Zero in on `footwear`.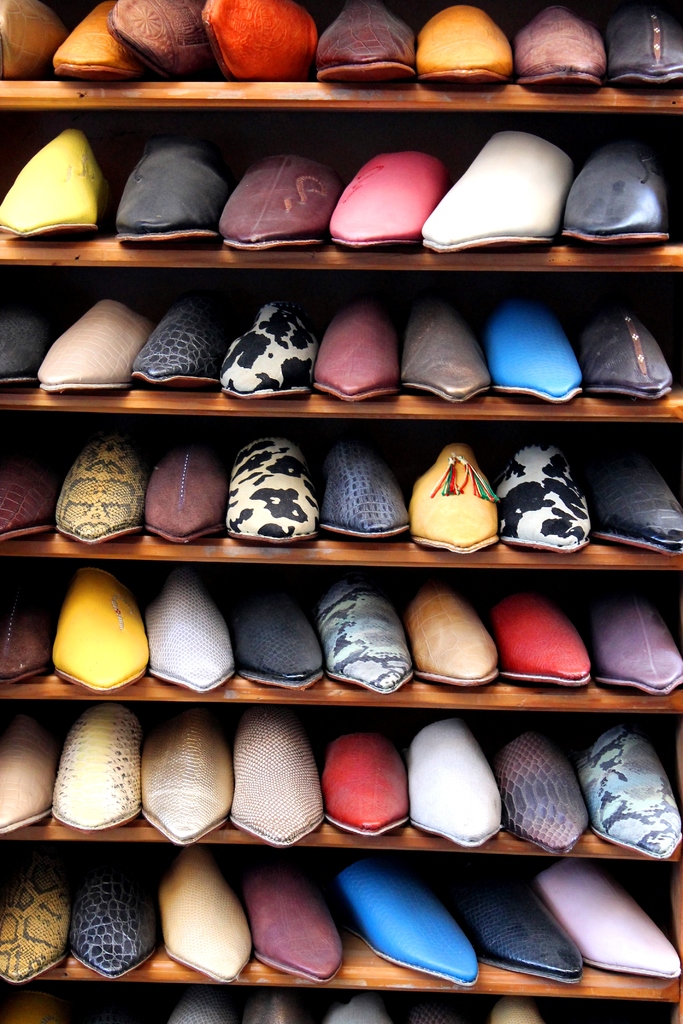
Zeroed in: 581:735:681:868.
